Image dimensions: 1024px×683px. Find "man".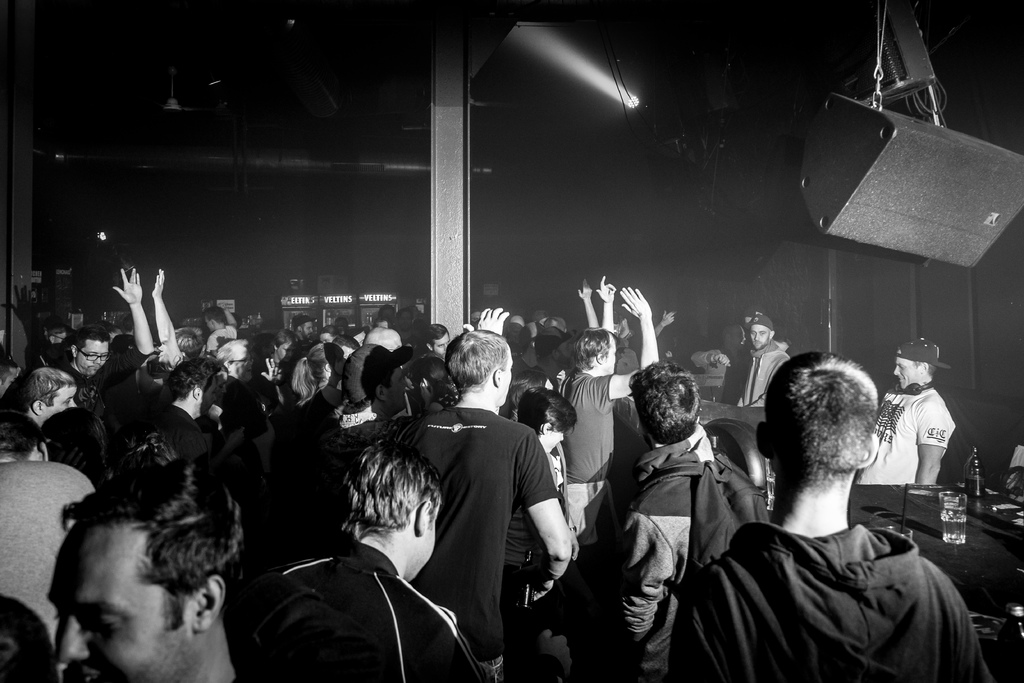
Rect(291, 315, 311, 345).
